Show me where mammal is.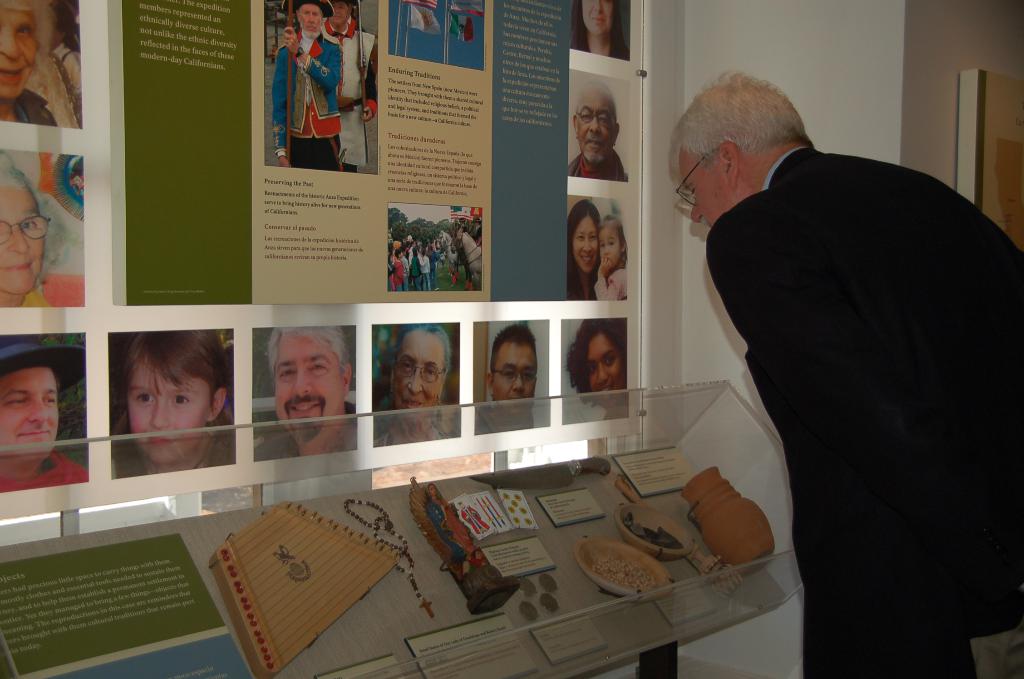
mammal is at bbox=[111, 325, 237, 481].
